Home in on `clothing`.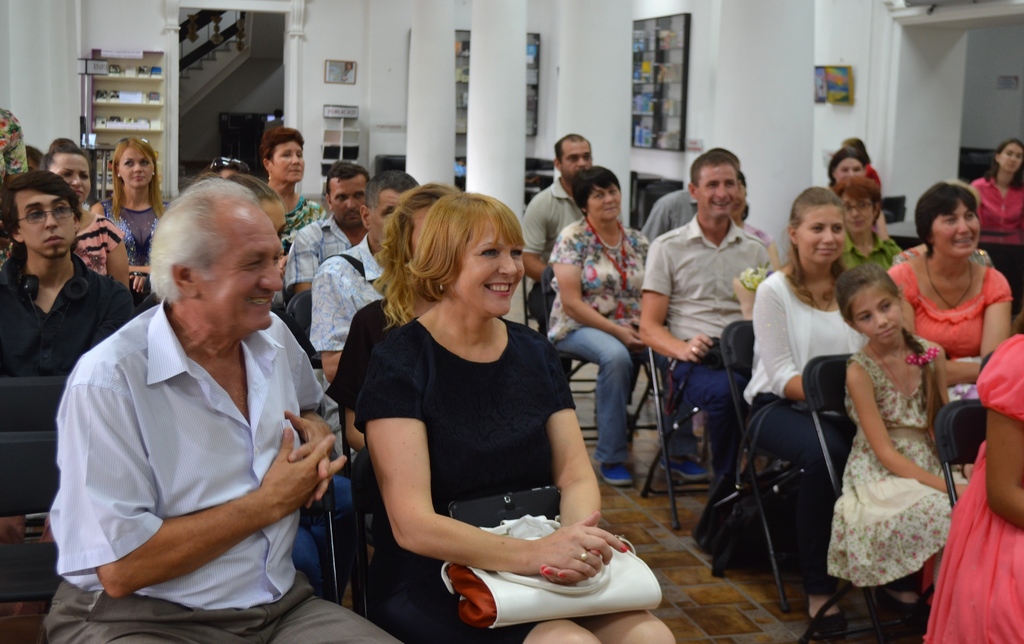
Homed in at [961, 170, 1023, 301].
